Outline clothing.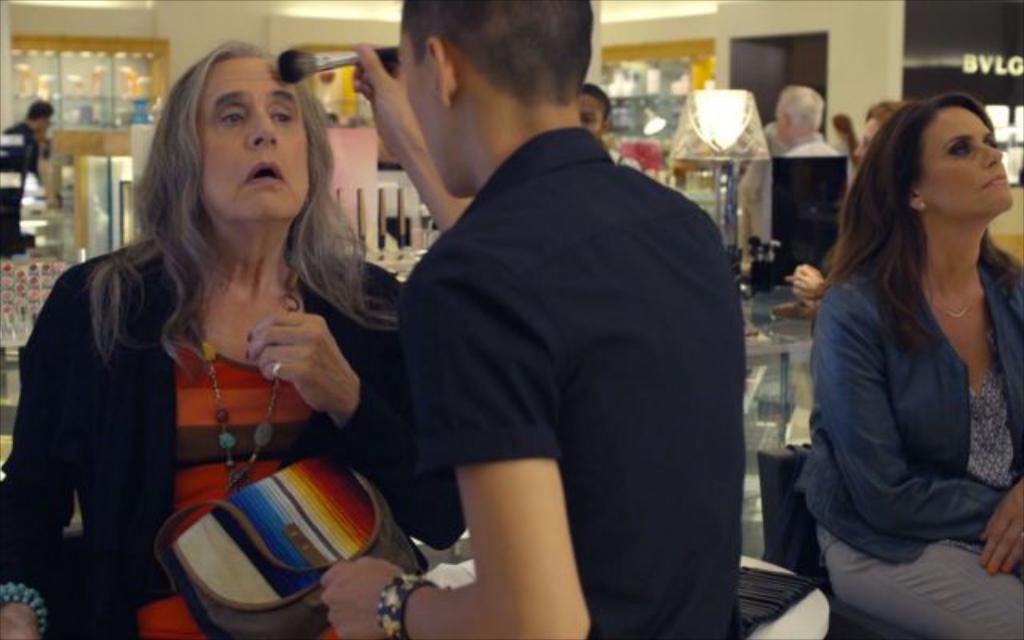
Outline: rect(813, 531, 1019, 637).
